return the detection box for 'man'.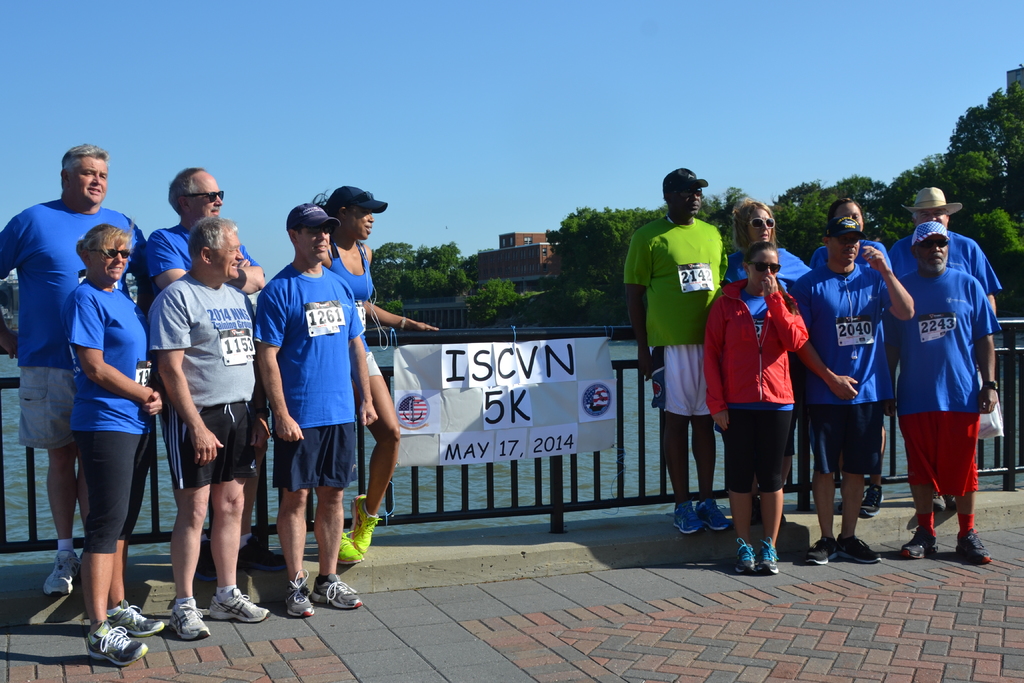
pyautogui.locateOnScreen(259, 201, 378, 619).
